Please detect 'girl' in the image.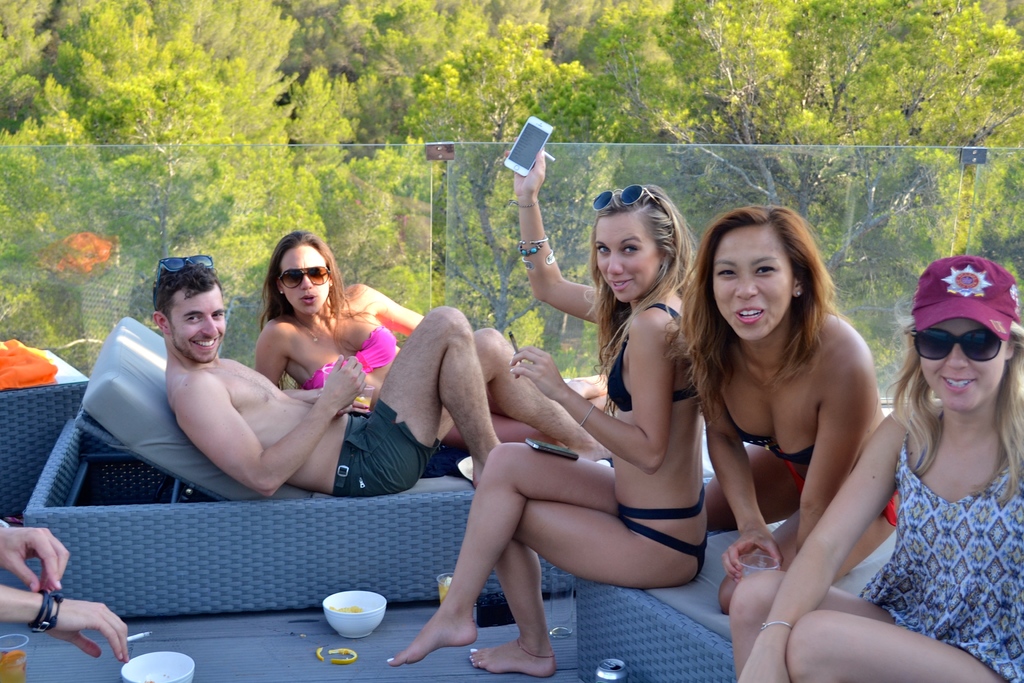
665 192 881 668.
